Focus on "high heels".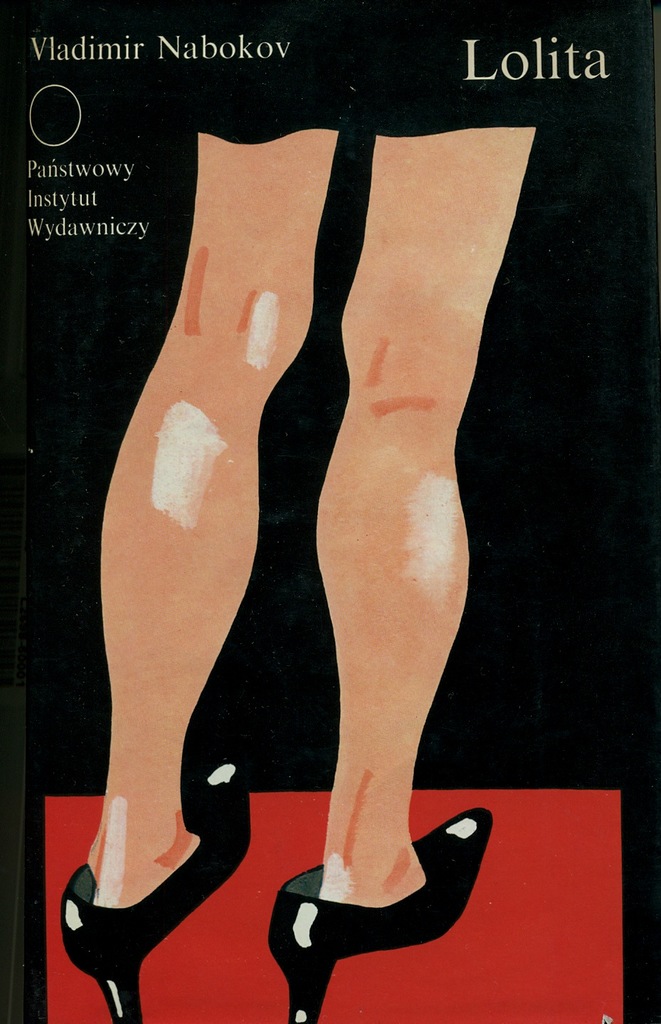
Focused at x1=58 y1=763 x2=247 y2=1023.
